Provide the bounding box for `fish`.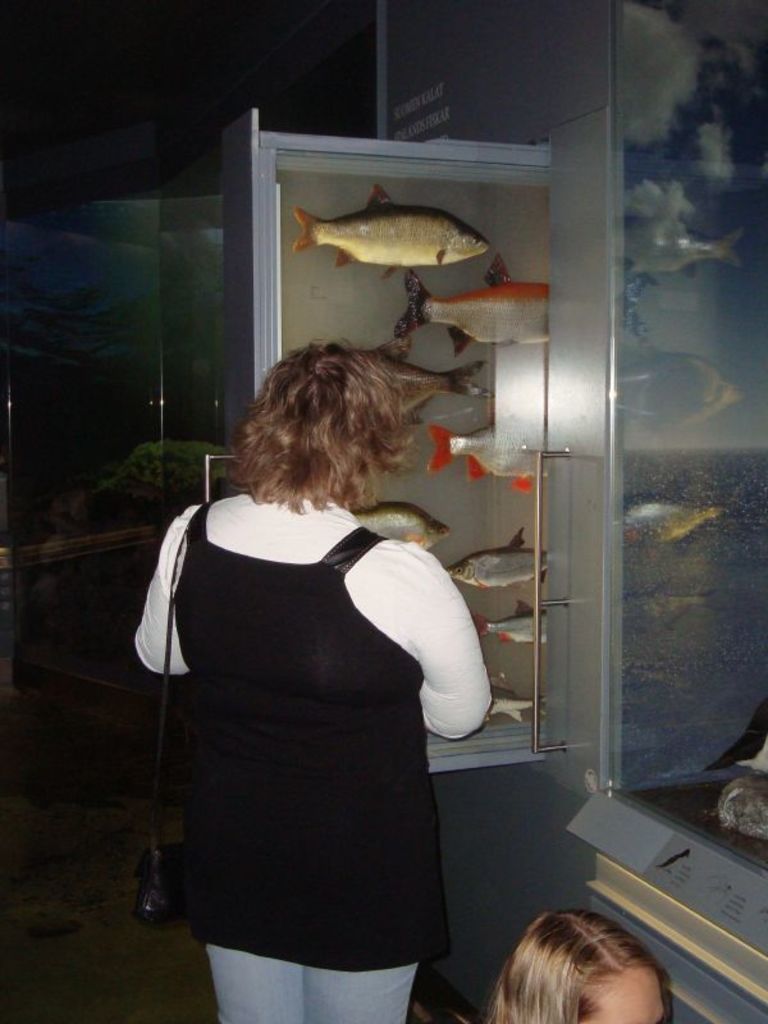
426/424/529/493.
